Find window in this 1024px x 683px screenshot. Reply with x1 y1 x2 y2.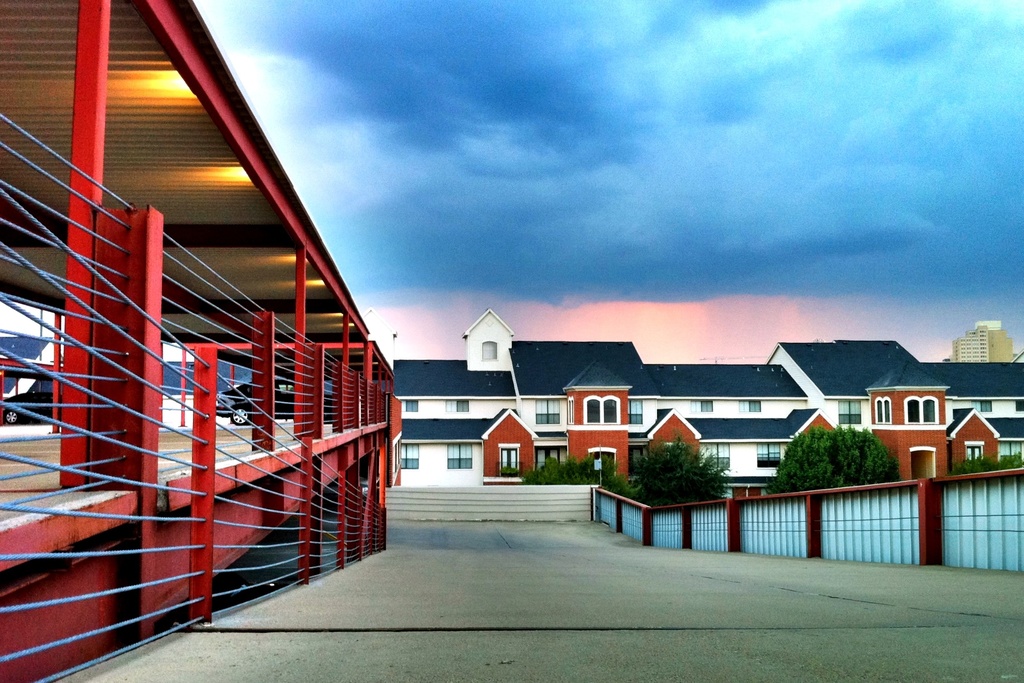
447 399 467 410.
